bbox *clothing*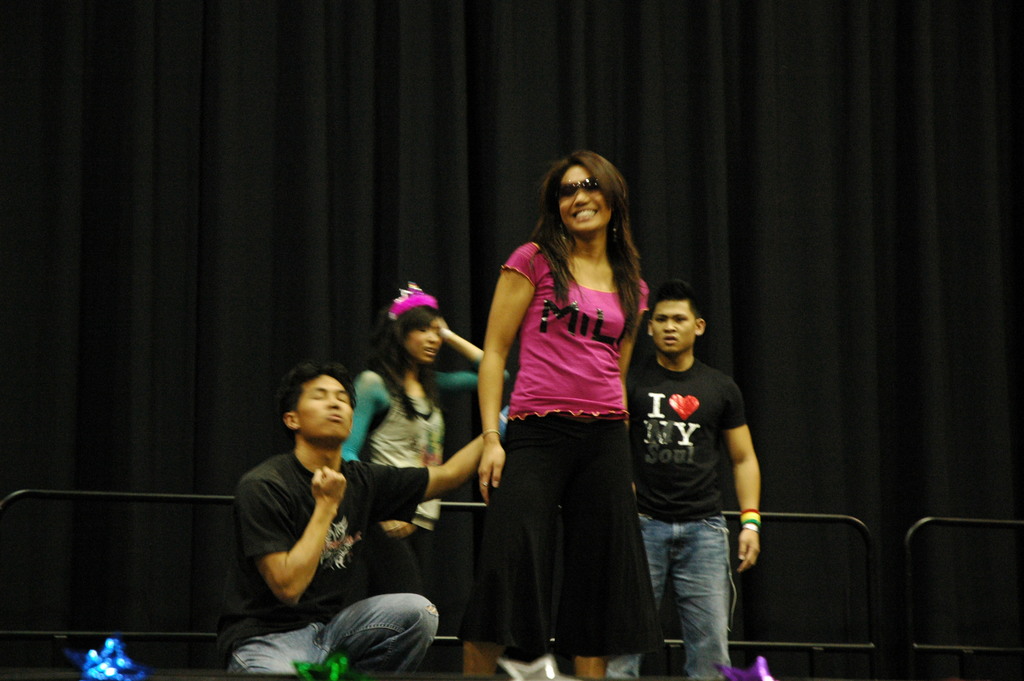
[x1=337, y1=368, x2=513, y2=680]
